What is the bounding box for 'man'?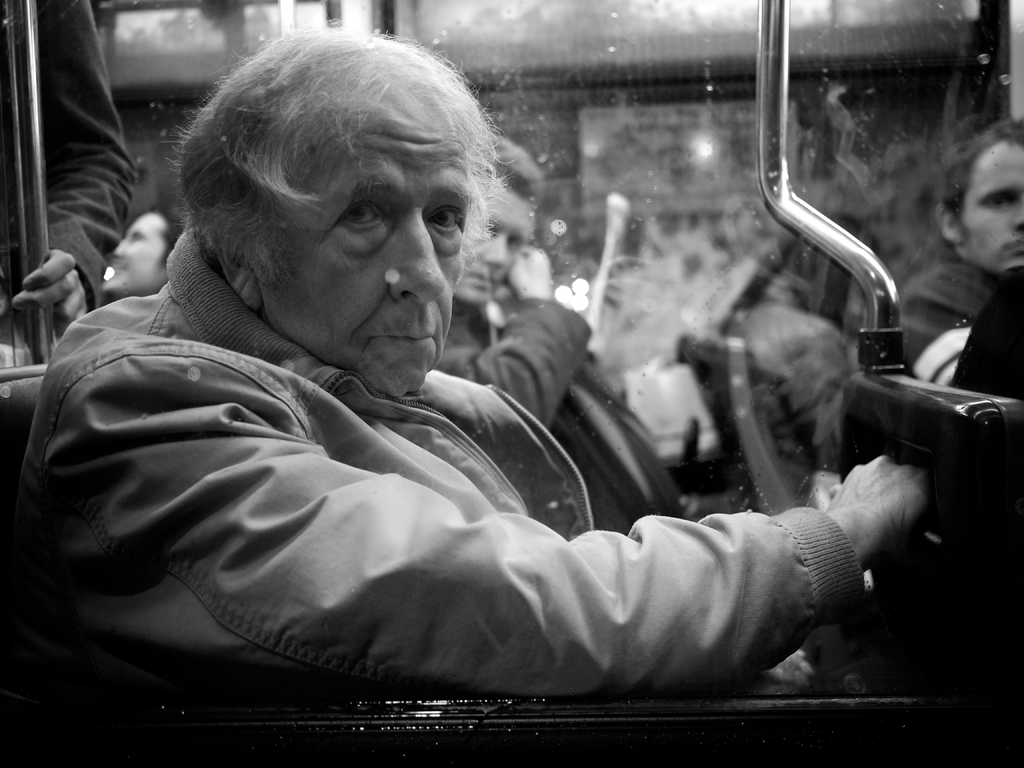
x1=20 y1=23 x2=934 y2=698.
